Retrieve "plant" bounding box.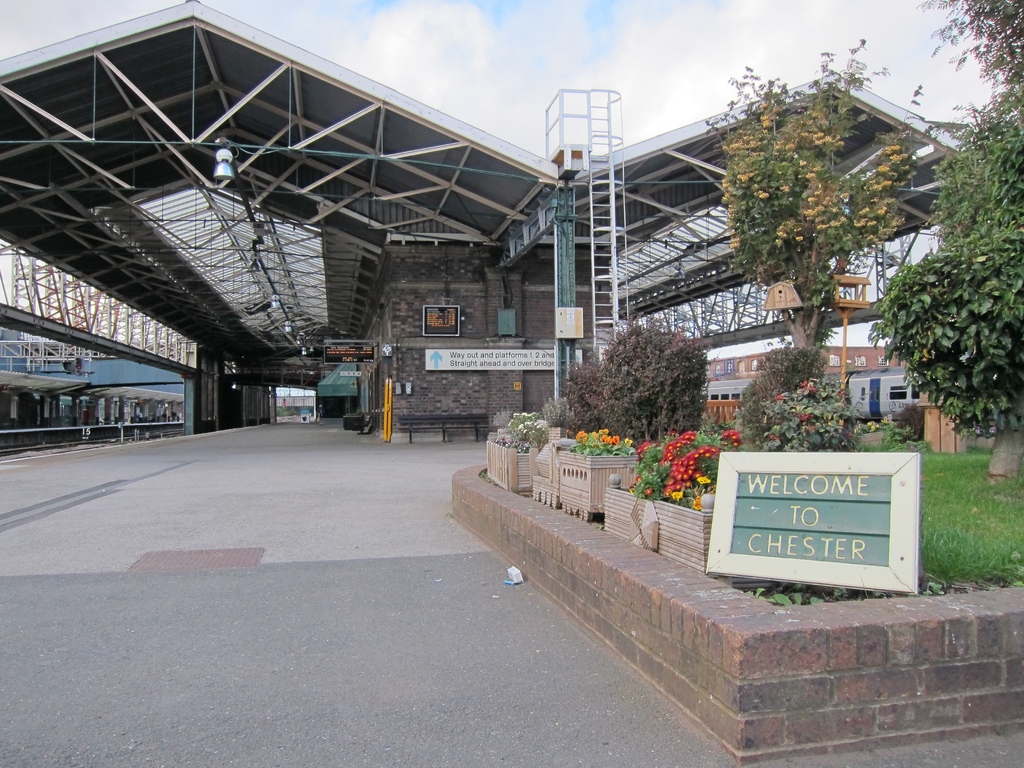
Bounding box: [543,394,573,434].
